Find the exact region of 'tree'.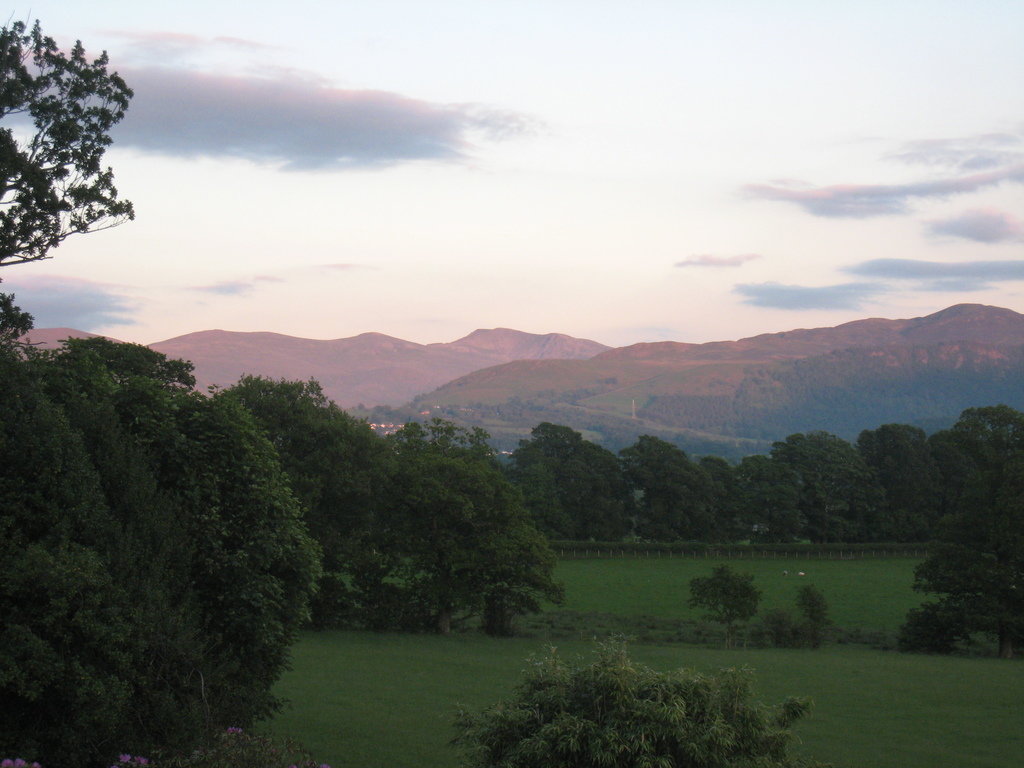
Exact region: (left=19, top=355, right=198, bottom=663).
